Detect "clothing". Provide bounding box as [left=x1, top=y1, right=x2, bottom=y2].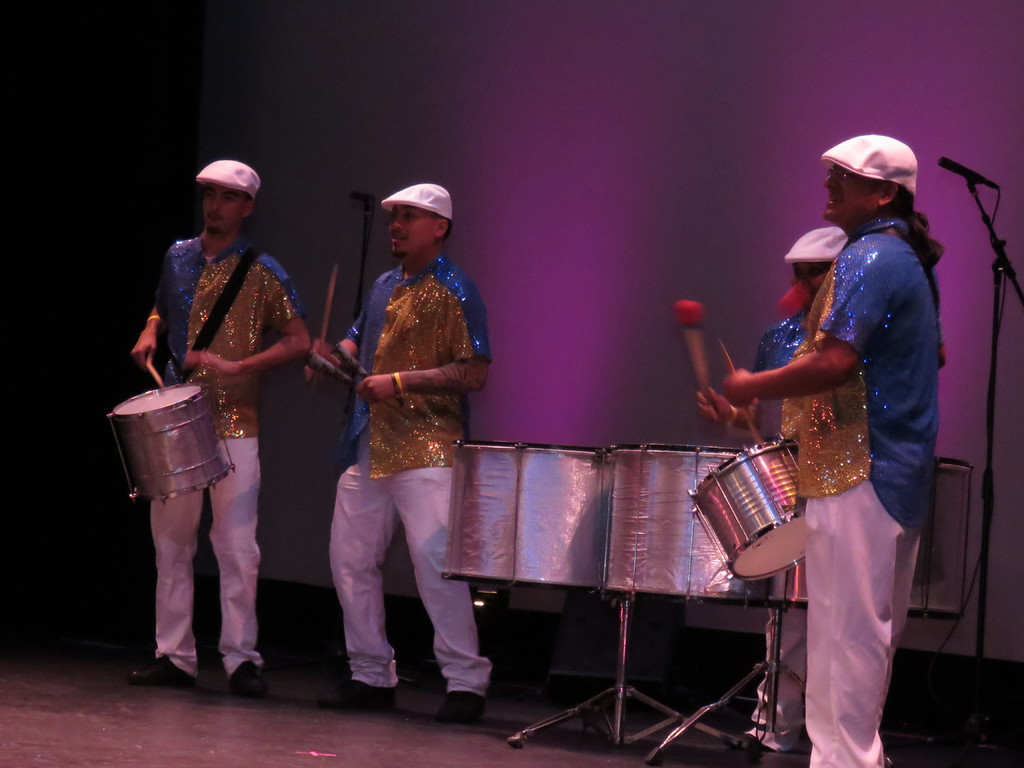
[left=746, top=184, right=936, bottom=714].
